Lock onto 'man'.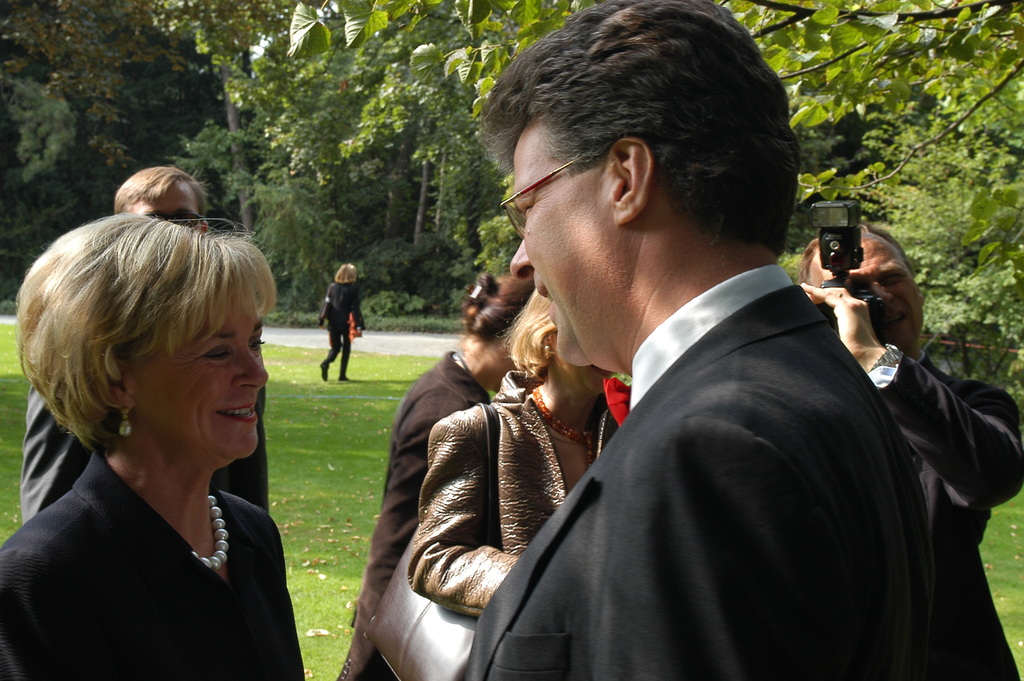
Locked: bbox=[19, 168, 269, 527].
